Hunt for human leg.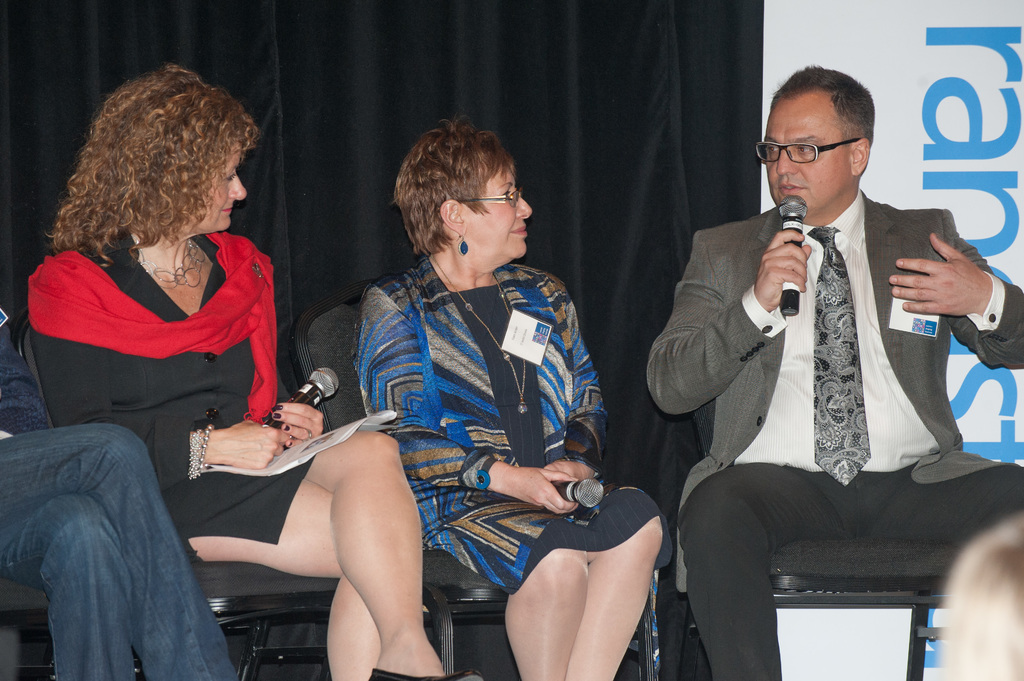
Hunted down at BBox(0, 424, 239, 680).
